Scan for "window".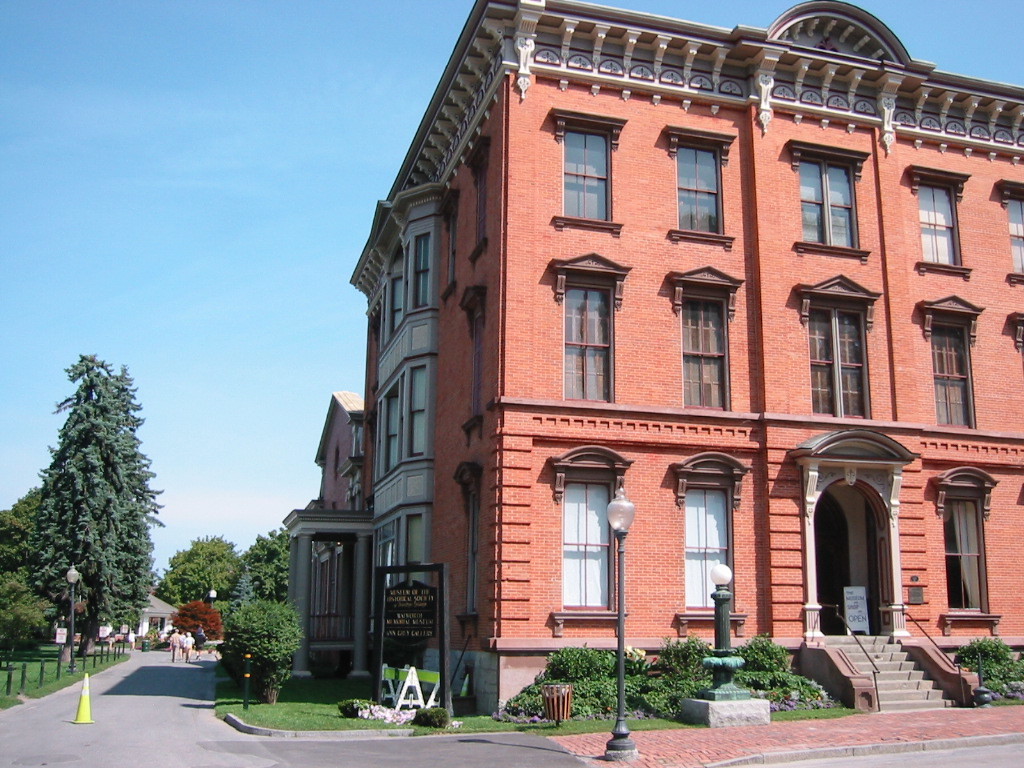
Scan result: [x1=934, y1=464, x2=999, y2=635].
